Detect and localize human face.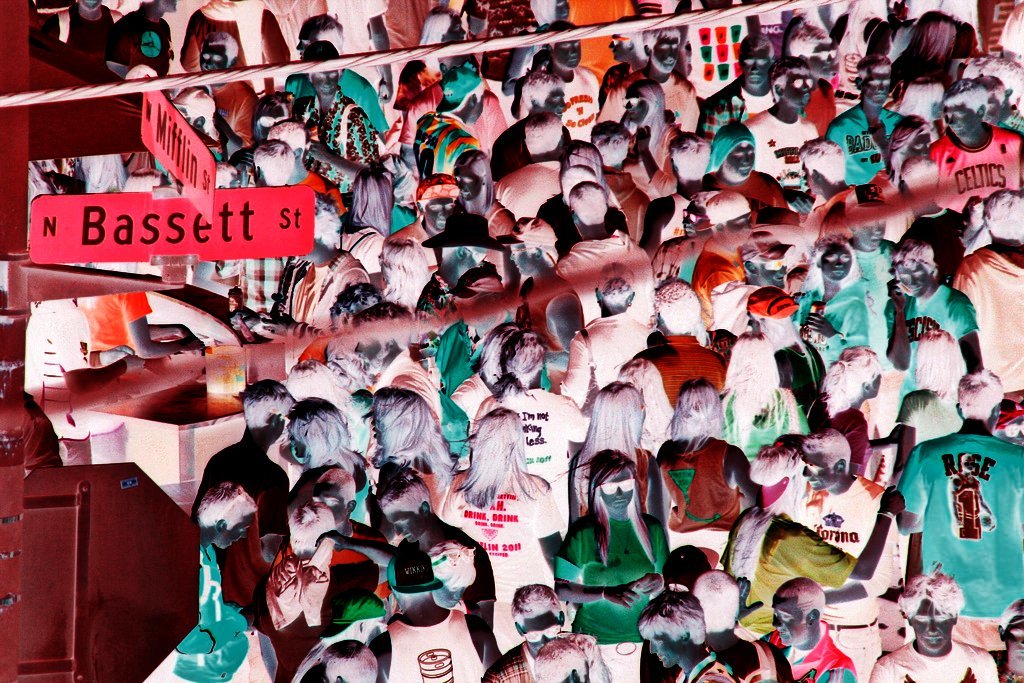
Localized at <bbox>513, 250, 533, 276</bbox>.
